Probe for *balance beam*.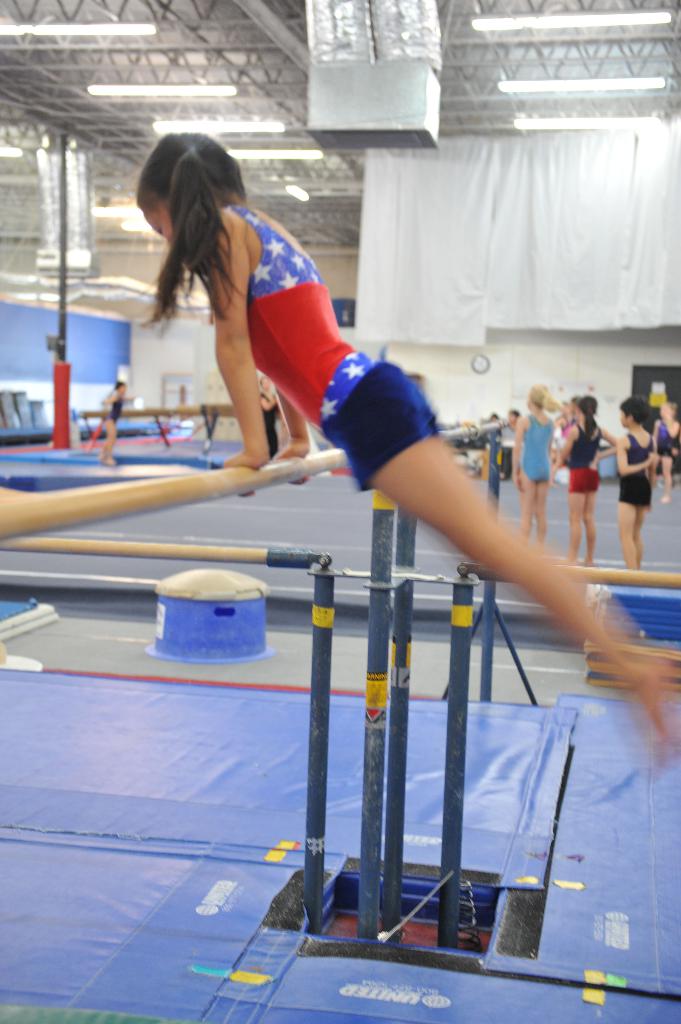
Probe result: {"left": 173, "top": 405, "right": 236, "bottom": 421}.
